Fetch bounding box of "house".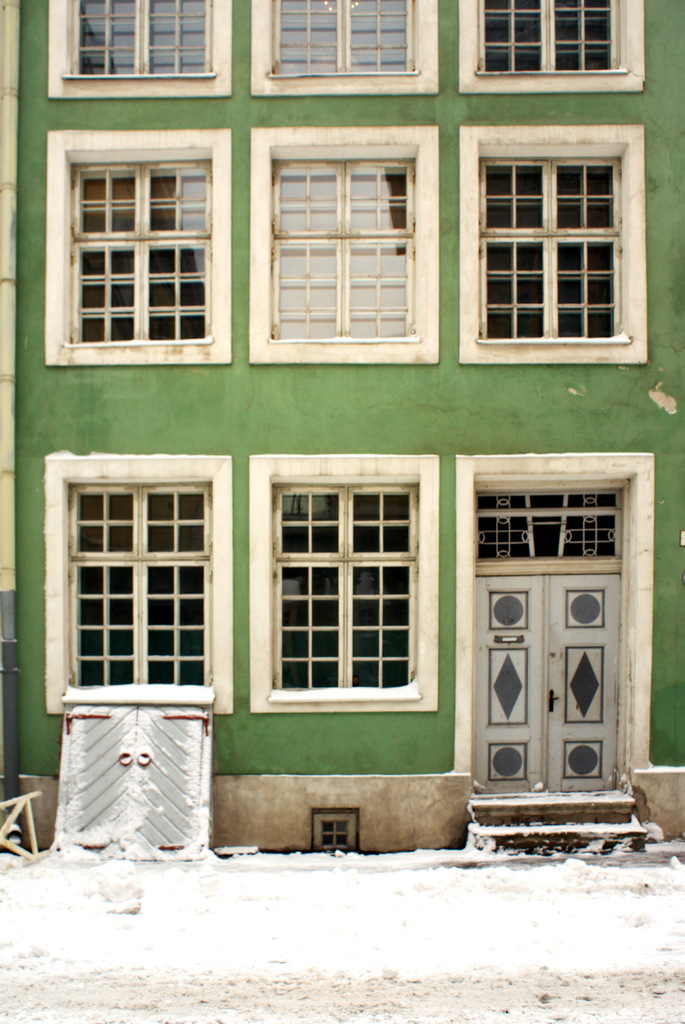
Bbox: bbox(0, 0, 684, 848).
